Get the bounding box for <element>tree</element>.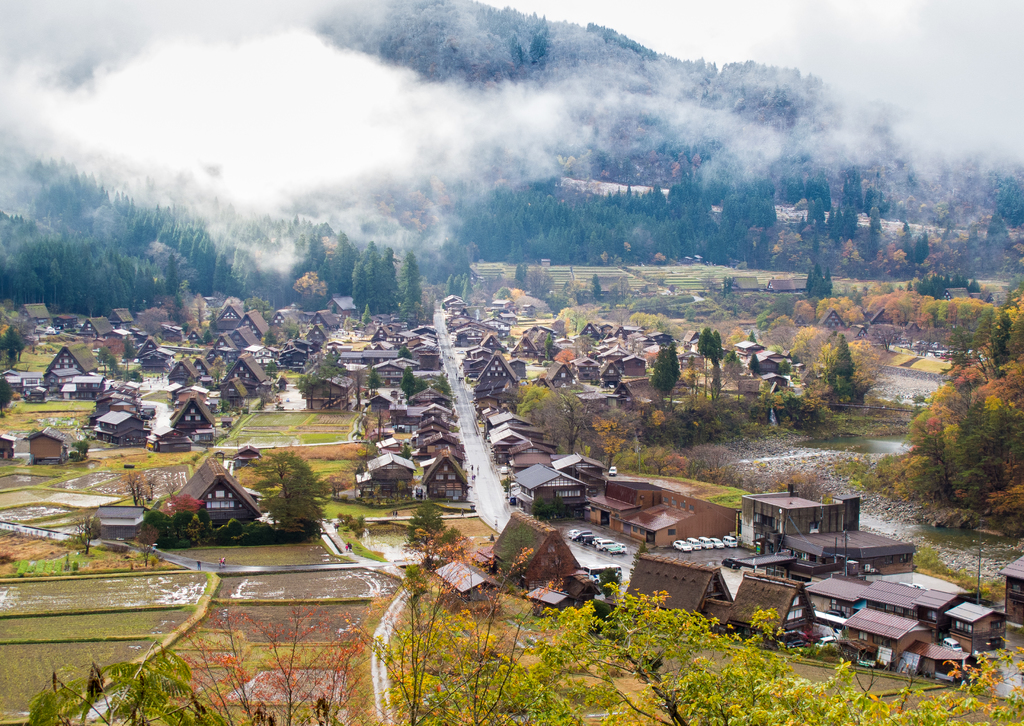
542/588/1023/725.
